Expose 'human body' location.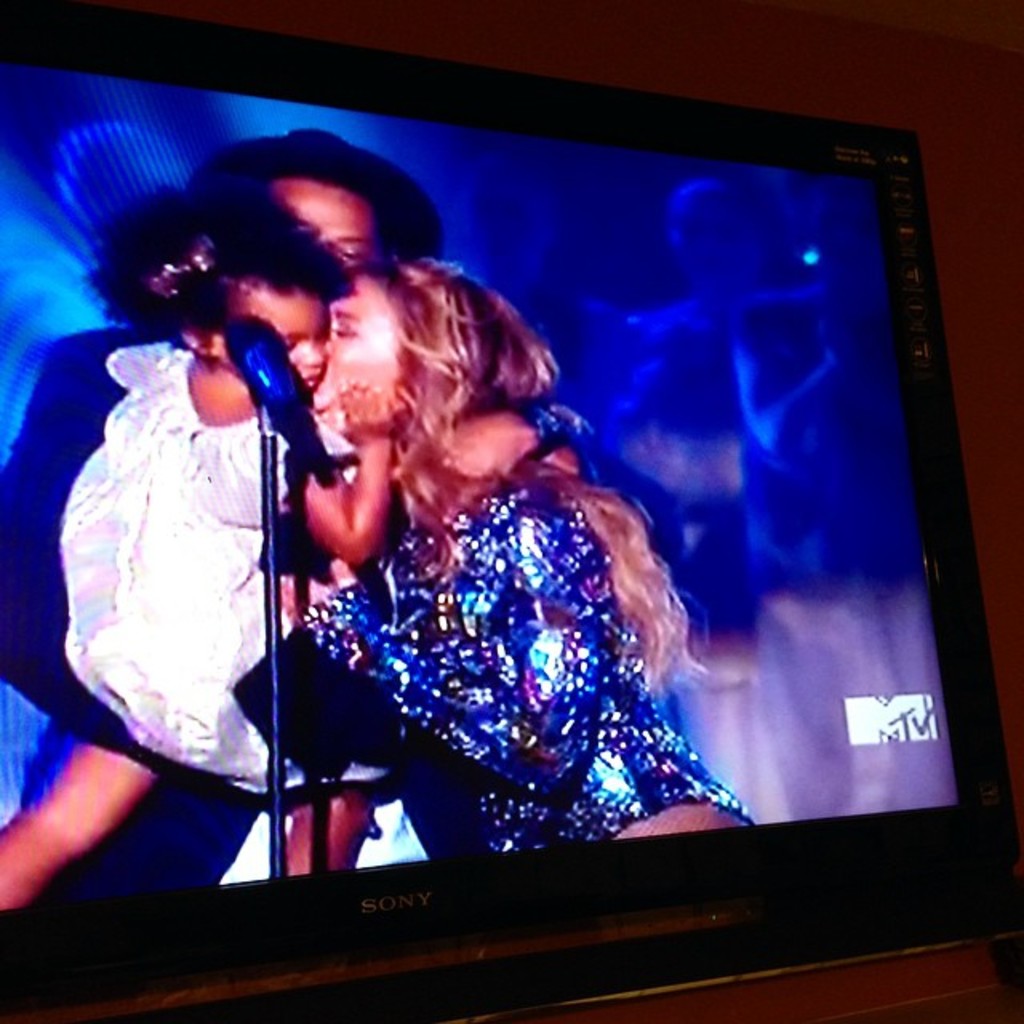
Exposed at 0:131:438:909.
